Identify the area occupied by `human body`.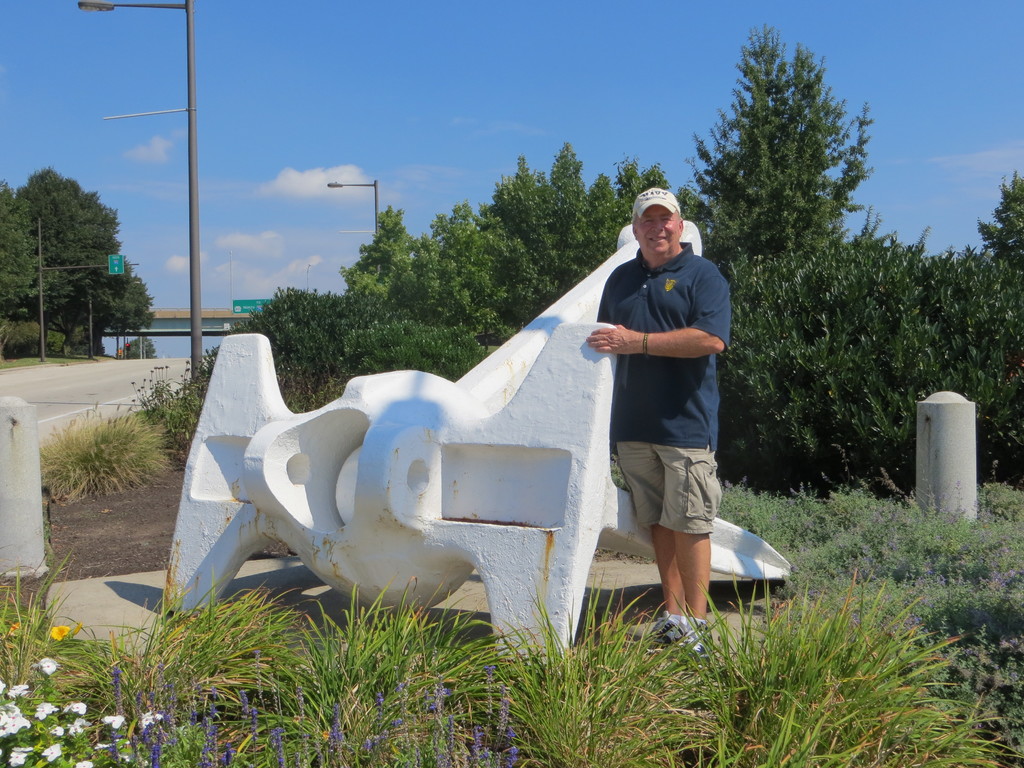
Area: Rect(584, 248, 732, 659).
